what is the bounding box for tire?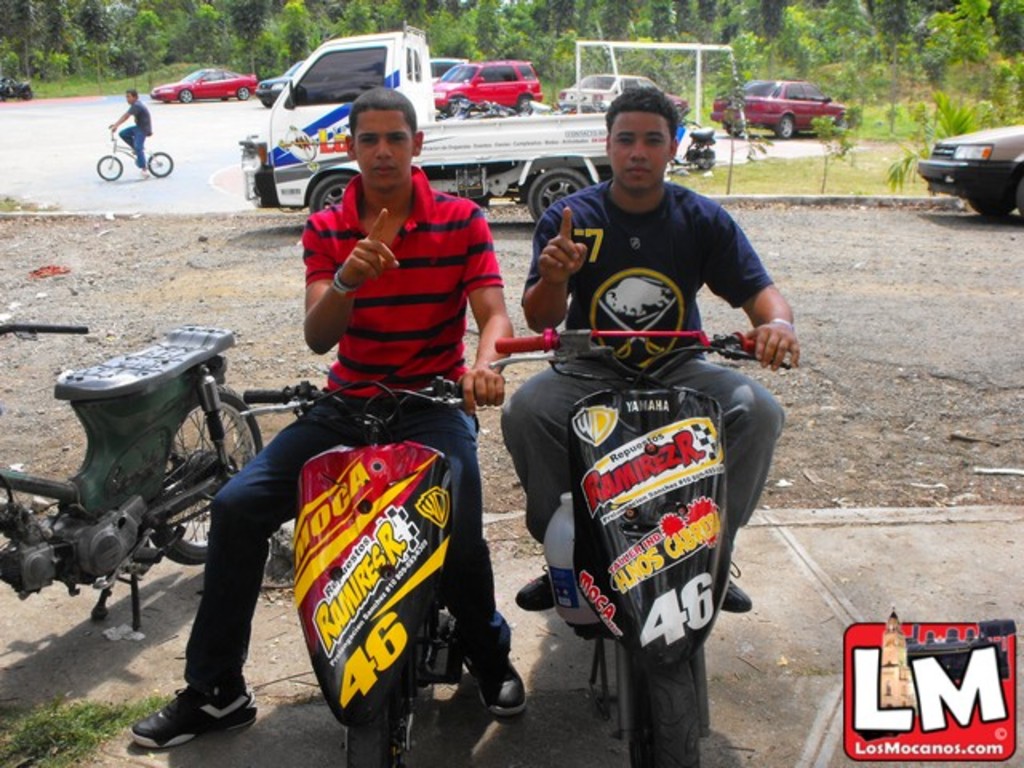
(left=237, top=85, right=254, bottom=98).
